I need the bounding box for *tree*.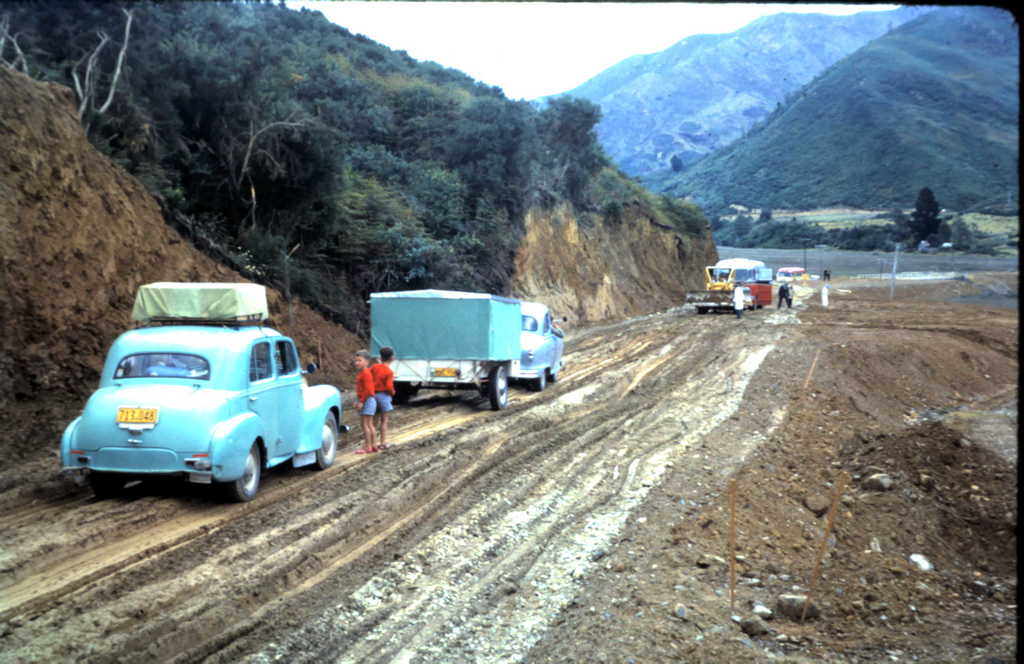
Here it is: crop(908, 186, 942, 242).
